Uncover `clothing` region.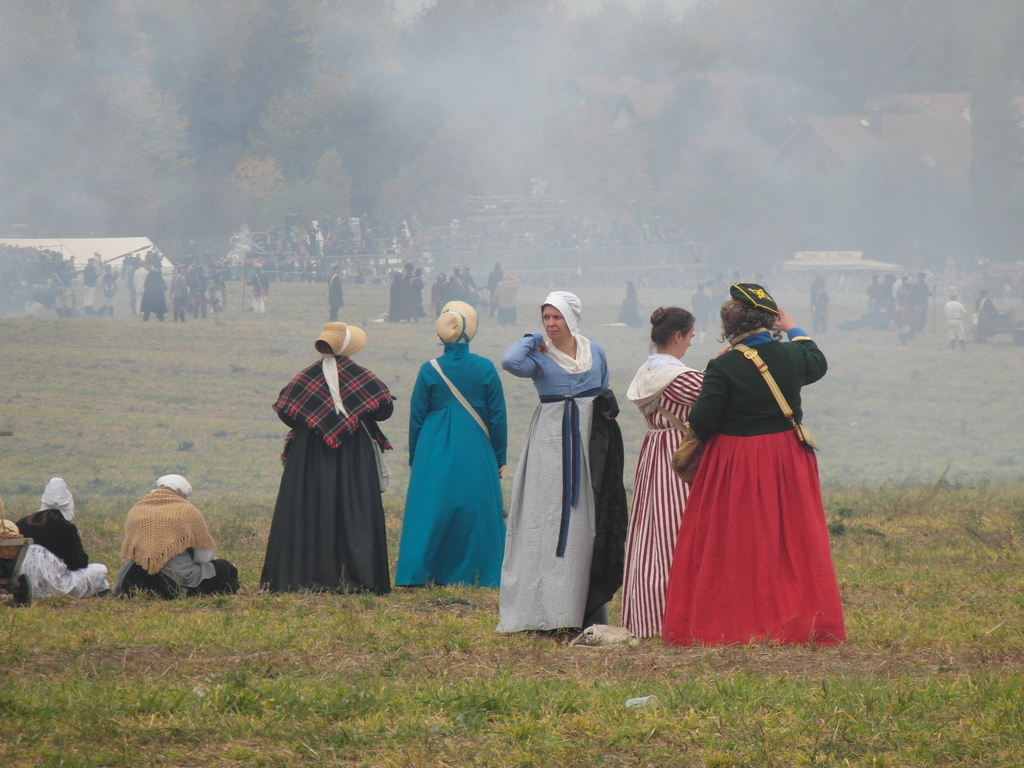
Uncovered: left=253, top=347, right=389, bottom=588.
